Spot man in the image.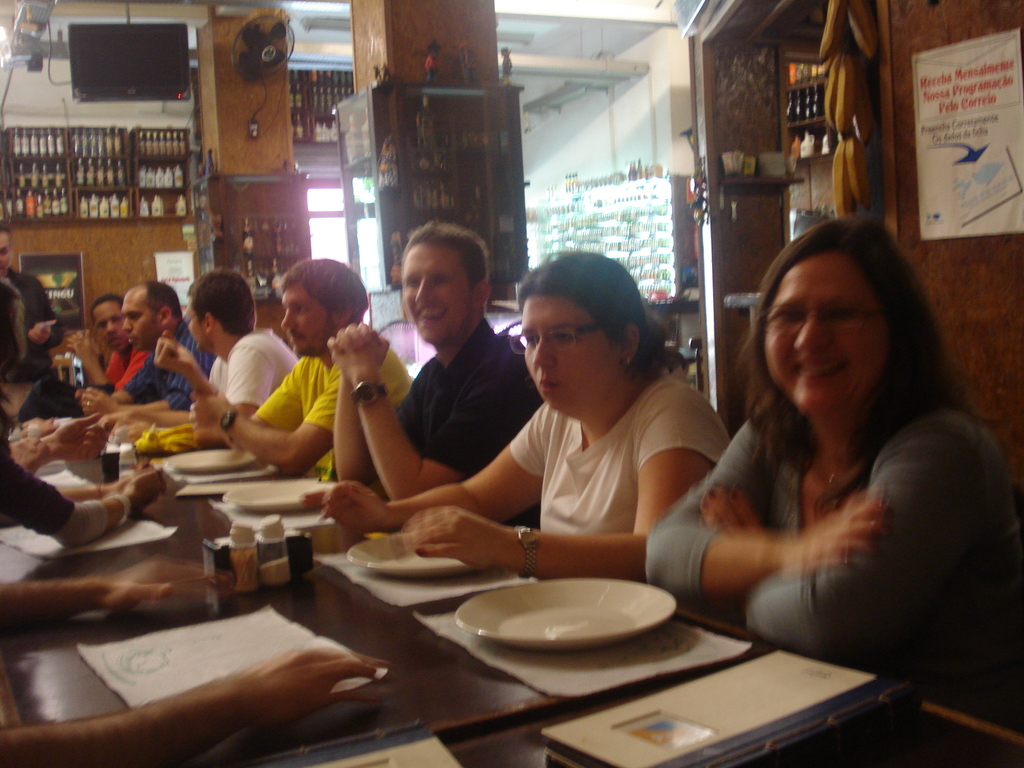
man found at pyautogui.locateOnScreen(109, 268, 303, 442).
